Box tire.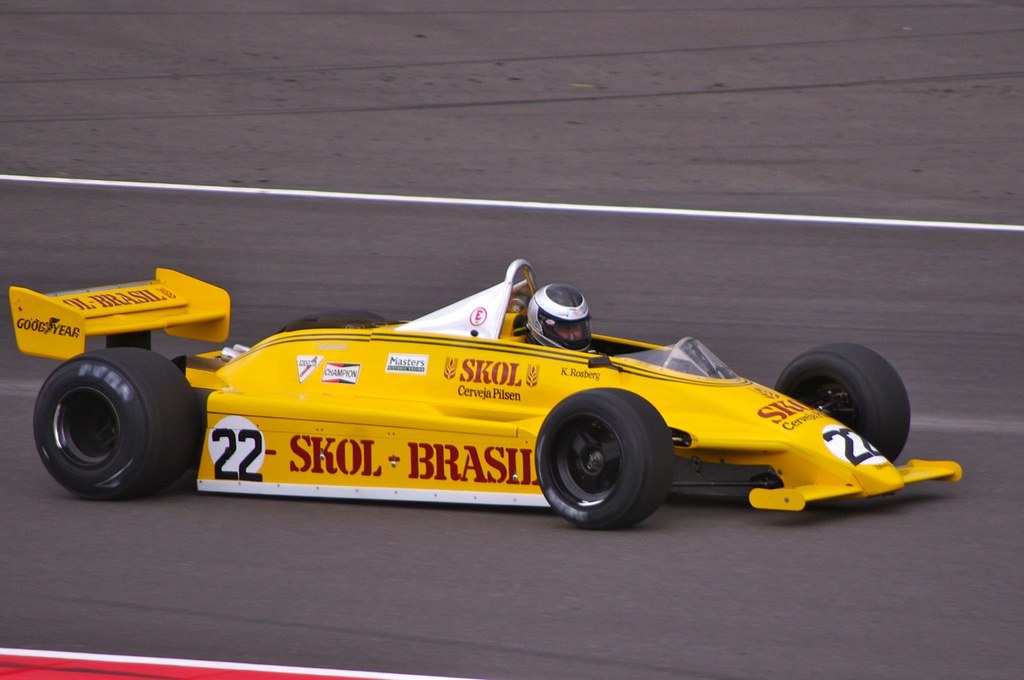
locate(29, 345, 188, 500).
